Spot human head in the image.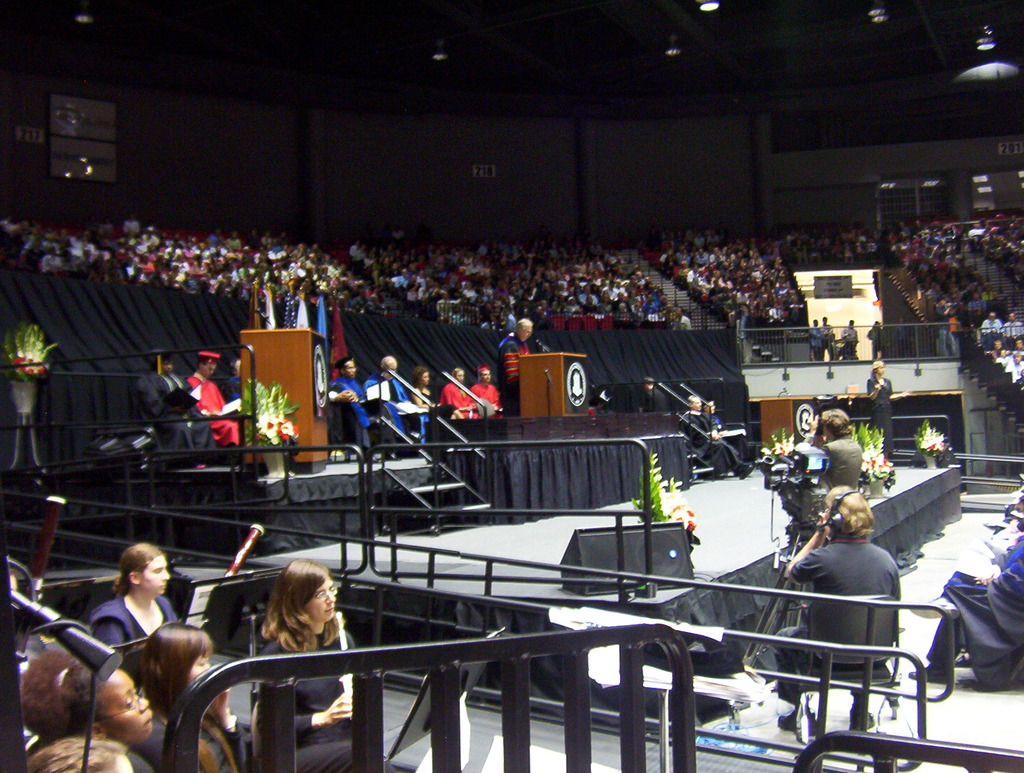
human head found at Rect(55, 663, 150, 740).
